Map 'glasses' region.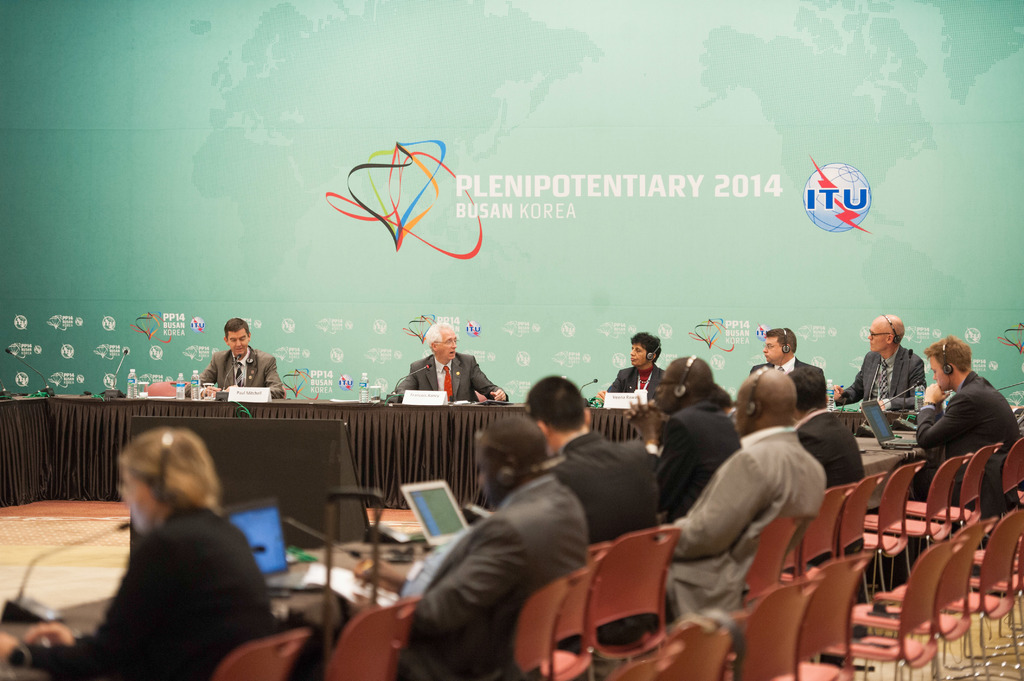
Mapped to l=764, t=345, r=778, b=352.
